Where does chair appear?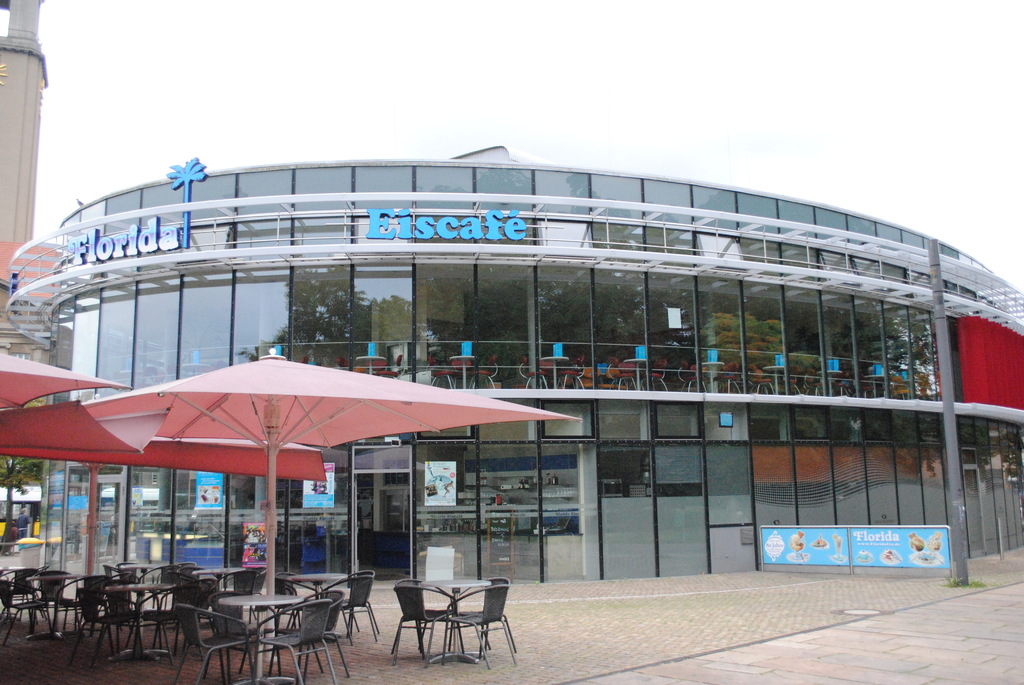
Appears at (x1=52, y1=573, x2=115, y2=645).
